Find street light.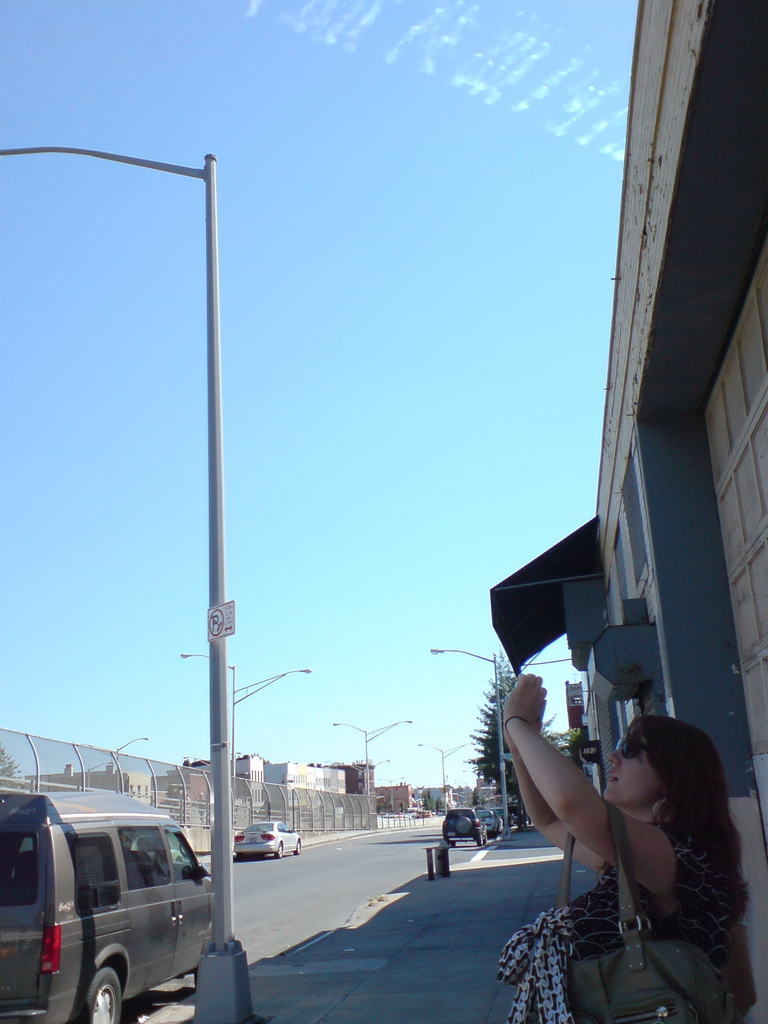
bbox=(410, 740, 475, 805).
